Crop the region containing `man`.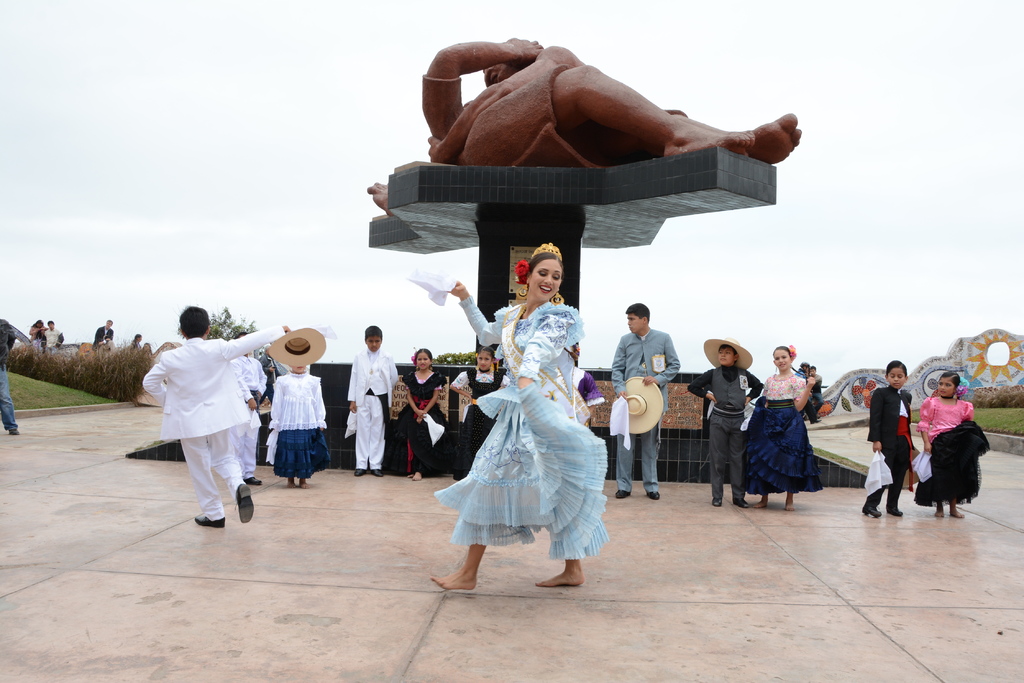
Crop region: BBox(89, 319, 116, 348).
